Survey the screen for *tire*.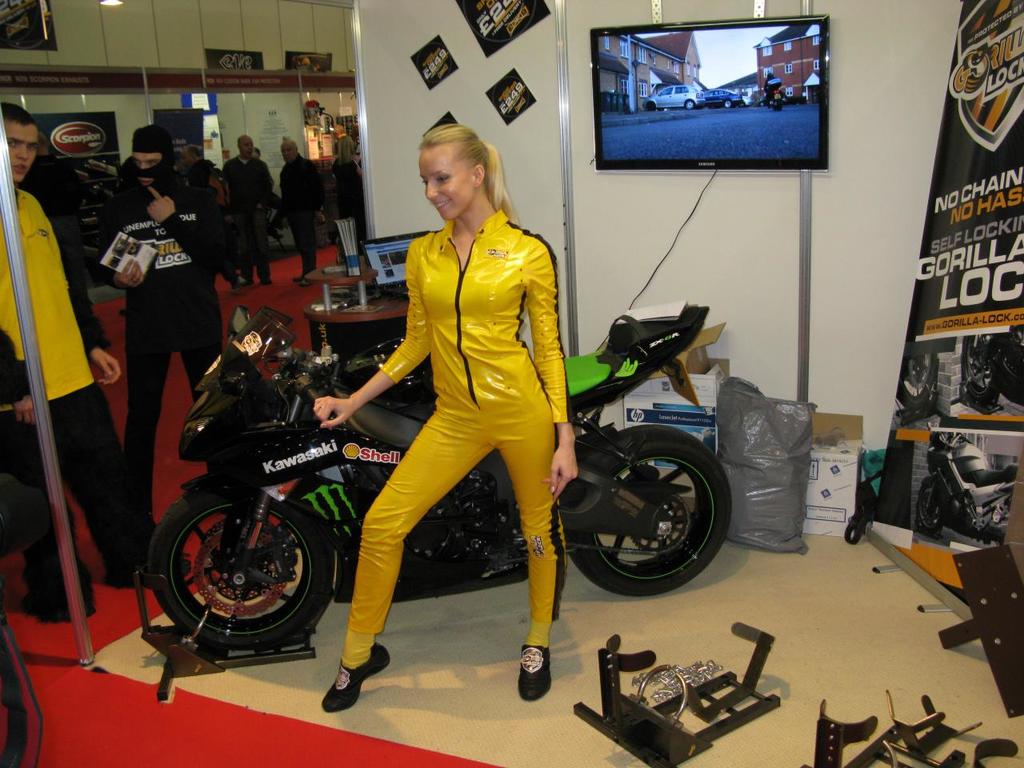
Survey found: select_region(646, 101, 656, 110).
